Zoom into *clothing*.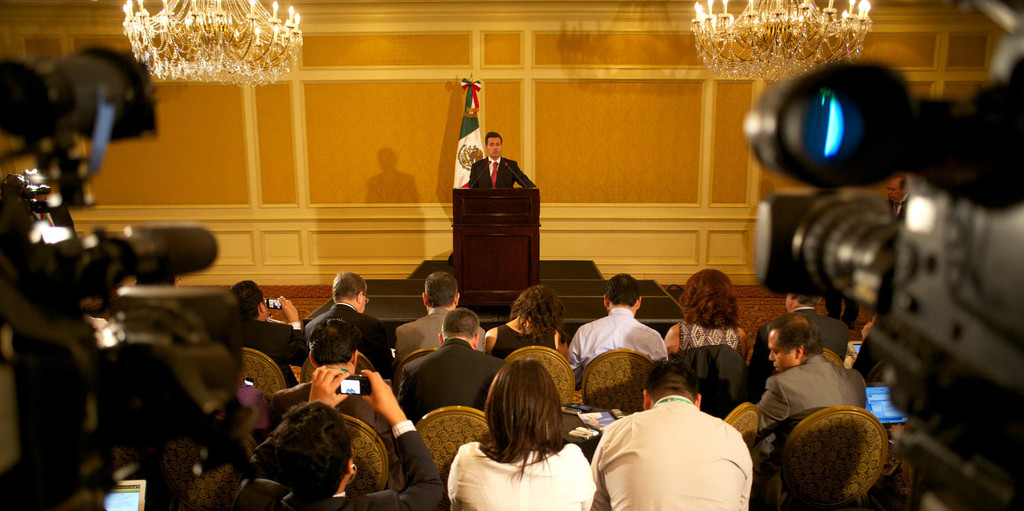
Zoom target: bbox=[590, 394, 753, 510].
